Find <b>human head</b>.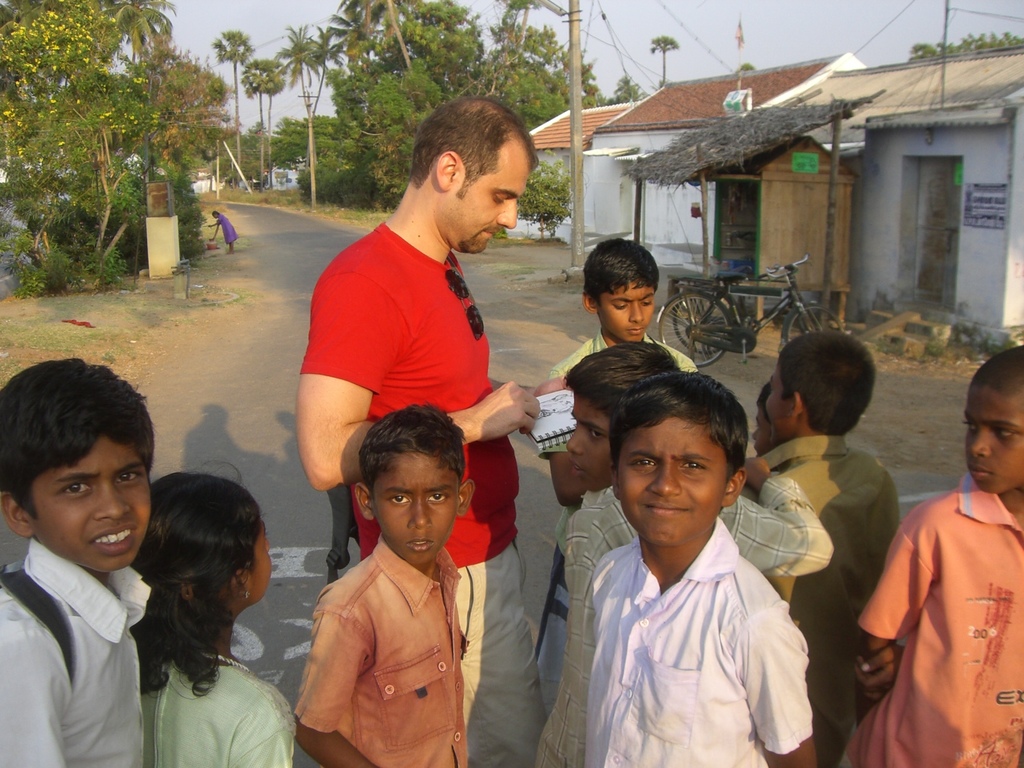
bbox=(565, 352, 685, 495).
